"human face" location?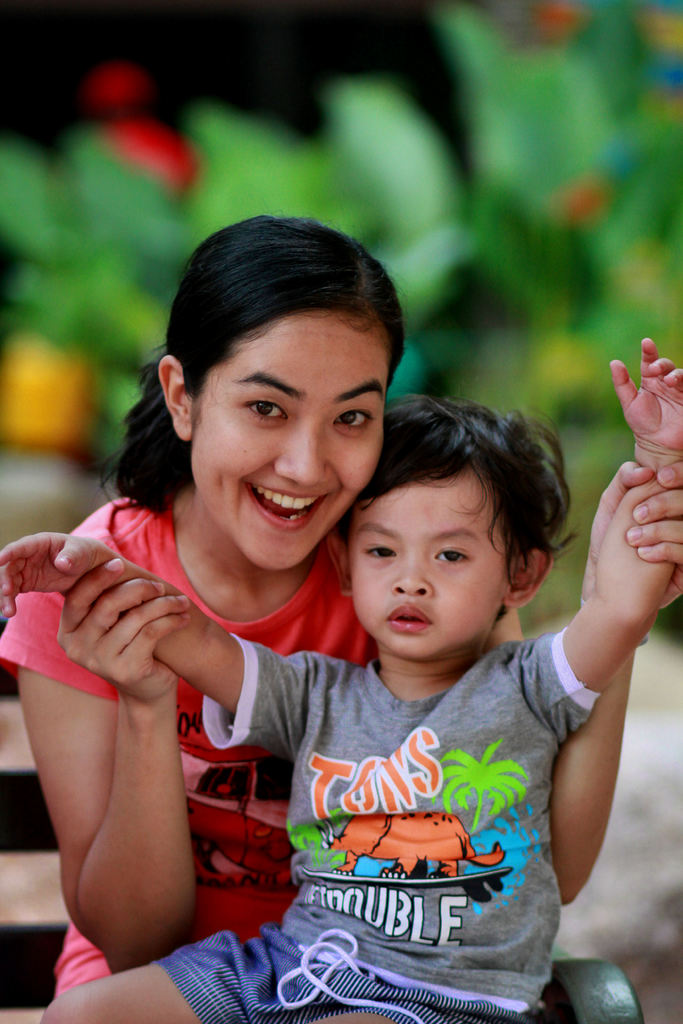
box=[360, 475, 505, 675]
